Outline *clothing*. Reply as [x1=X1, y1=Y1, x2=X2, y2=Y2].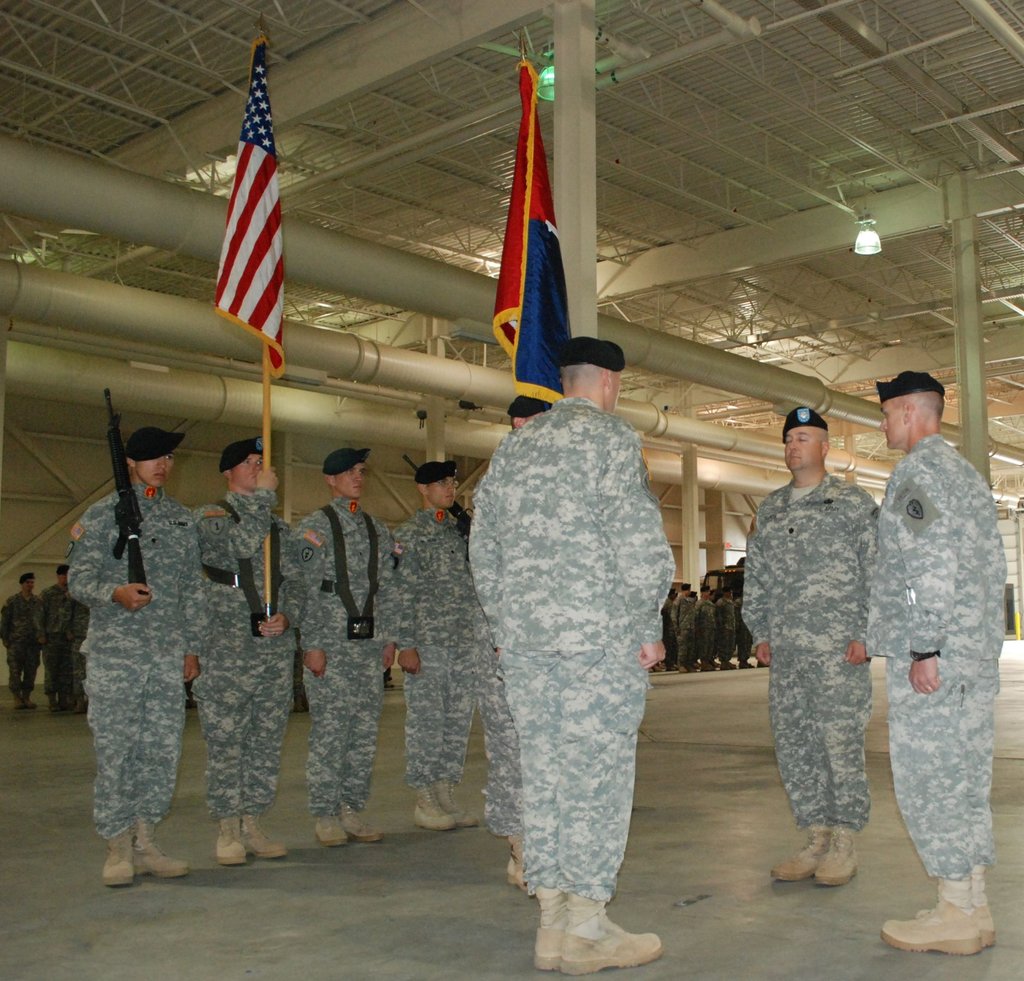
[x1=407, y1=511, x2=476, y2=786].
